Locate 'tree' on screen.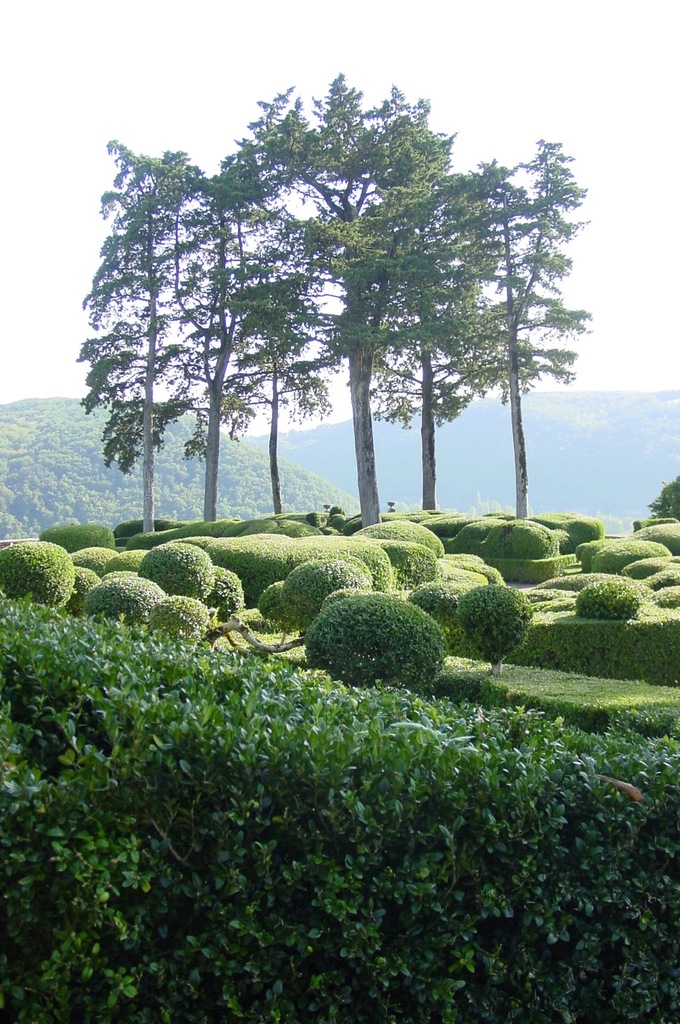
On screen at (left=200, top=554, right=247, bottom=631).
